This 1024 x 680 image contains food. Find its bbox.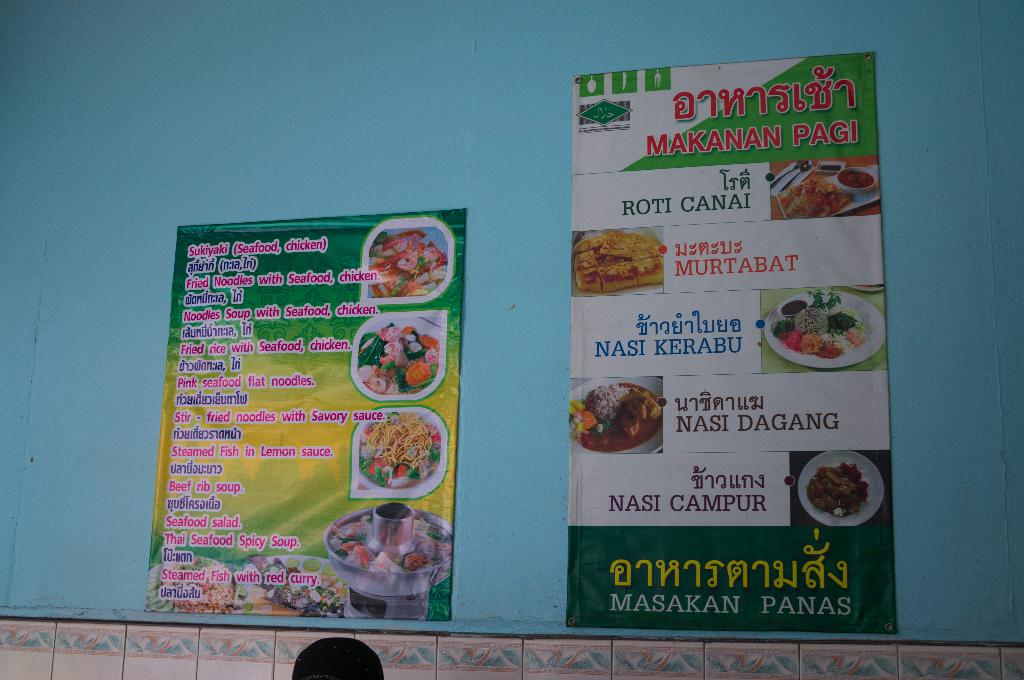
(773, 178, 852, 220).
